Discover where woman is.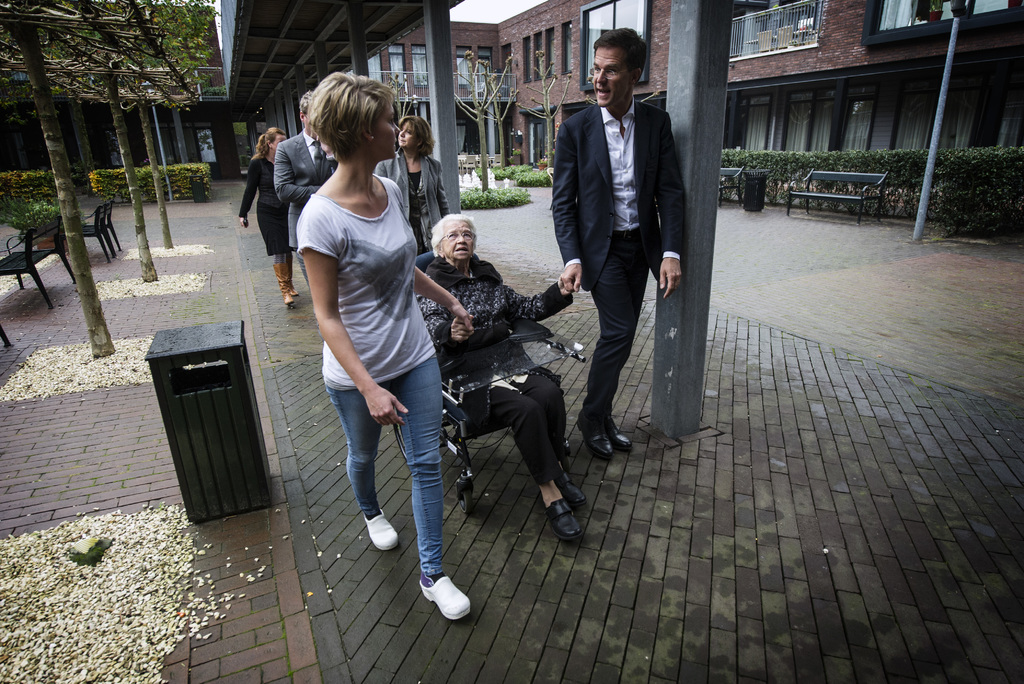
Discovered at bbox=(293, 74, 476, 622).
